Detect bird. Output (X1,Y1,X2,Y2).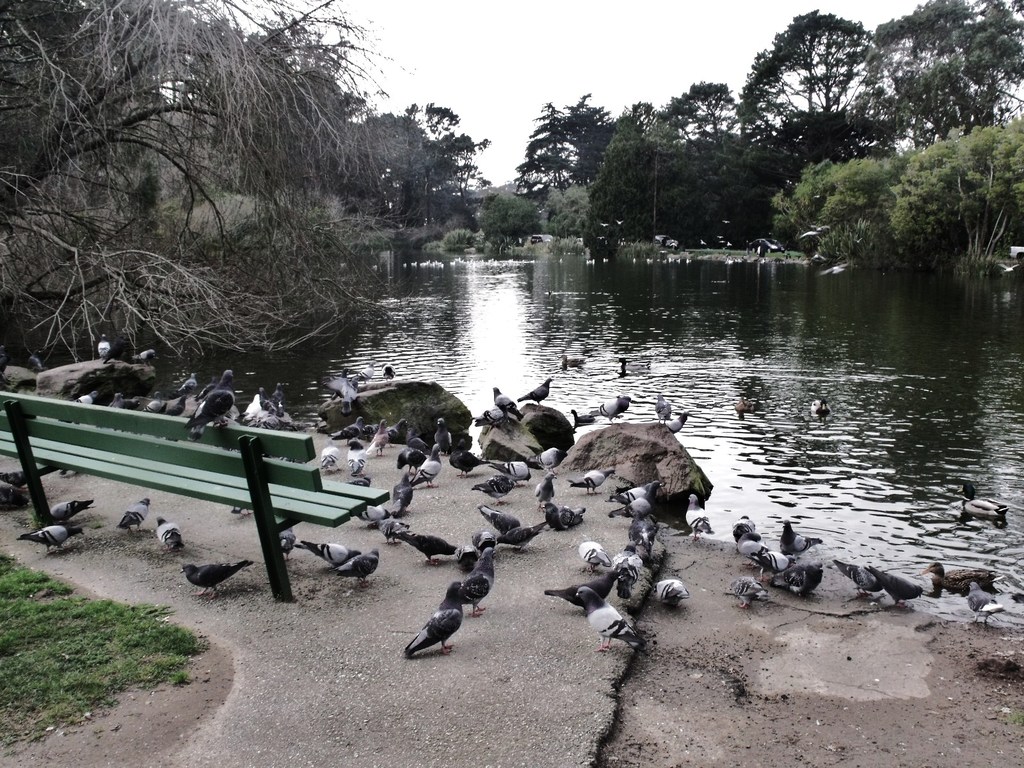
(332,538,385,584).
